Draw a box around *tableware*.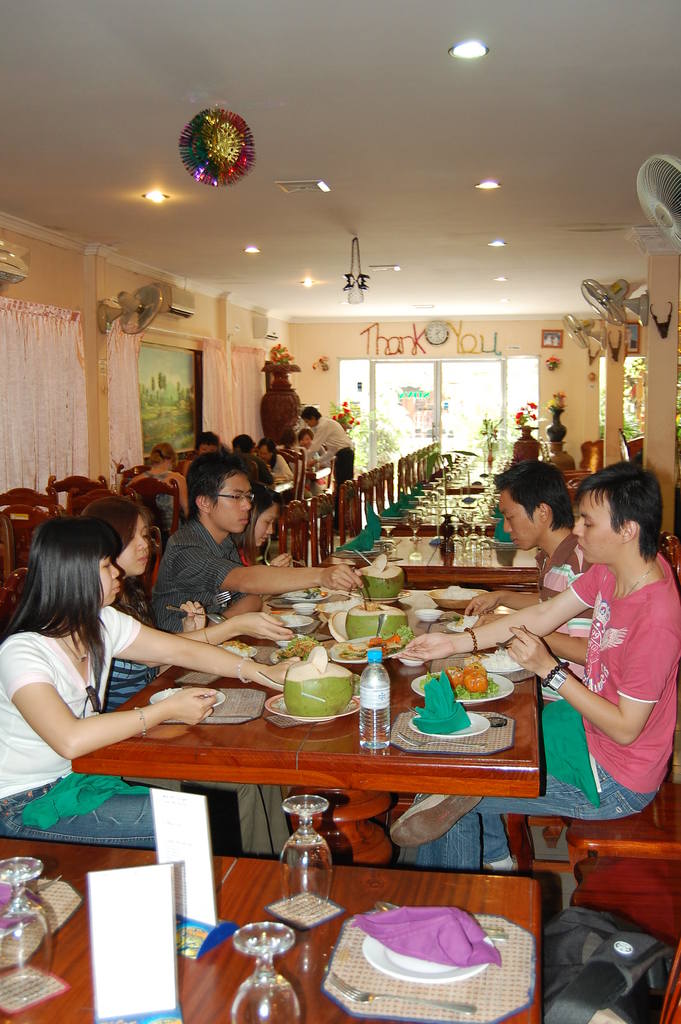
[352,569,372,604].
